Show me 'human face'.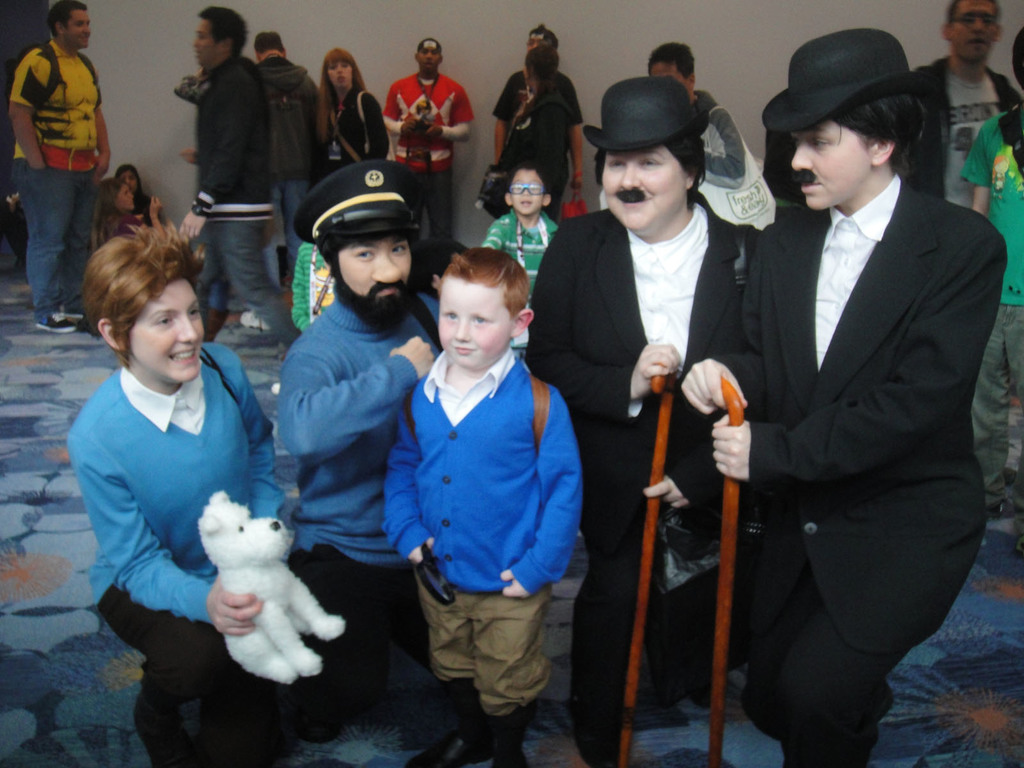
'human face' is here: BBox(416, 48, 441, 68).
